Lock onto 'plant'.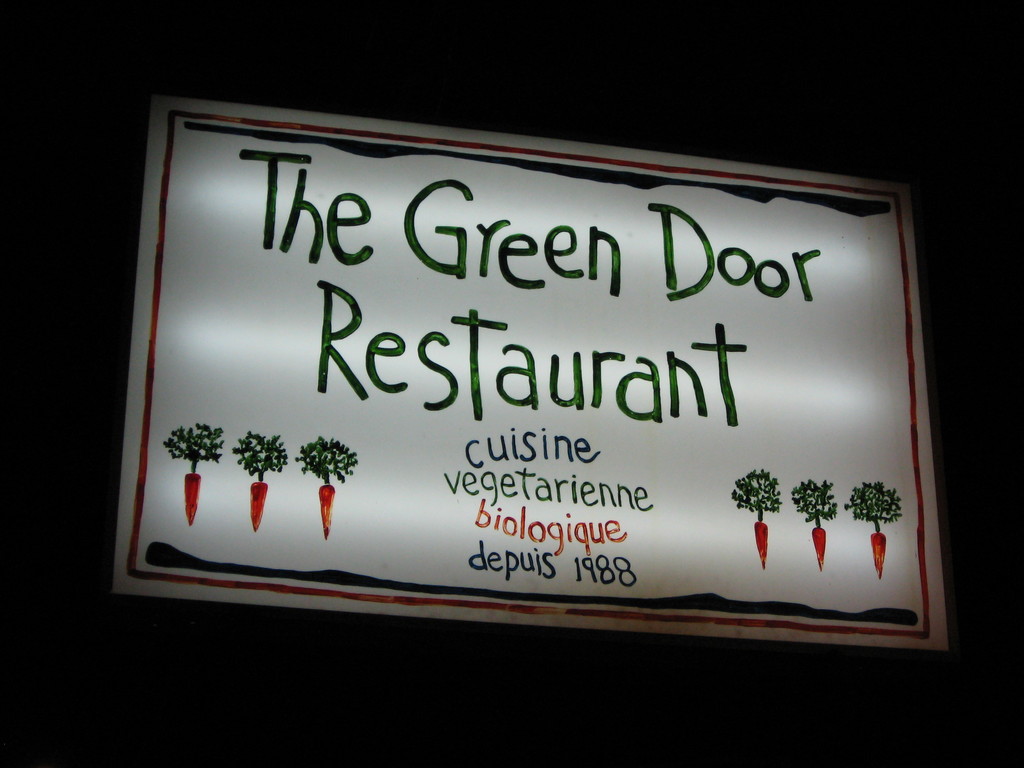
Locked: region(783, 471, 840, 518).
